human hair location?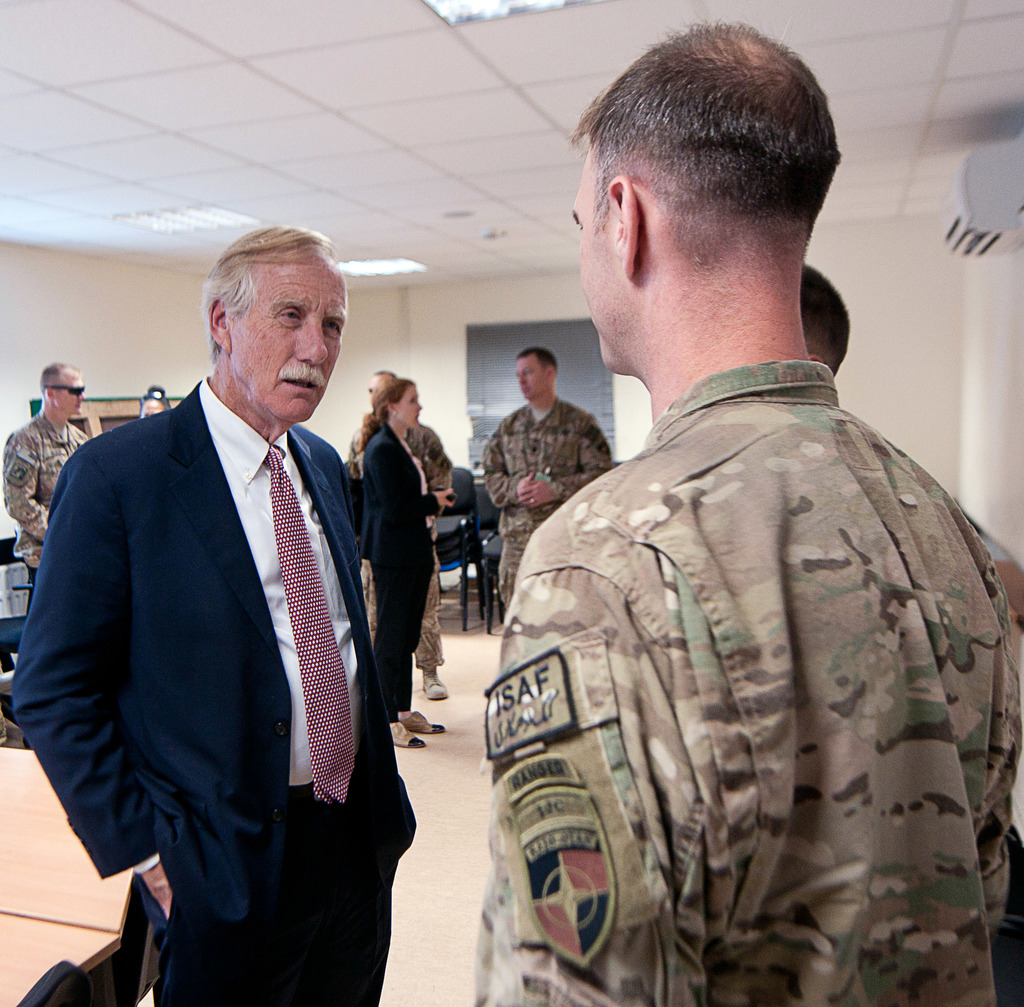
(133,384,176,422)
